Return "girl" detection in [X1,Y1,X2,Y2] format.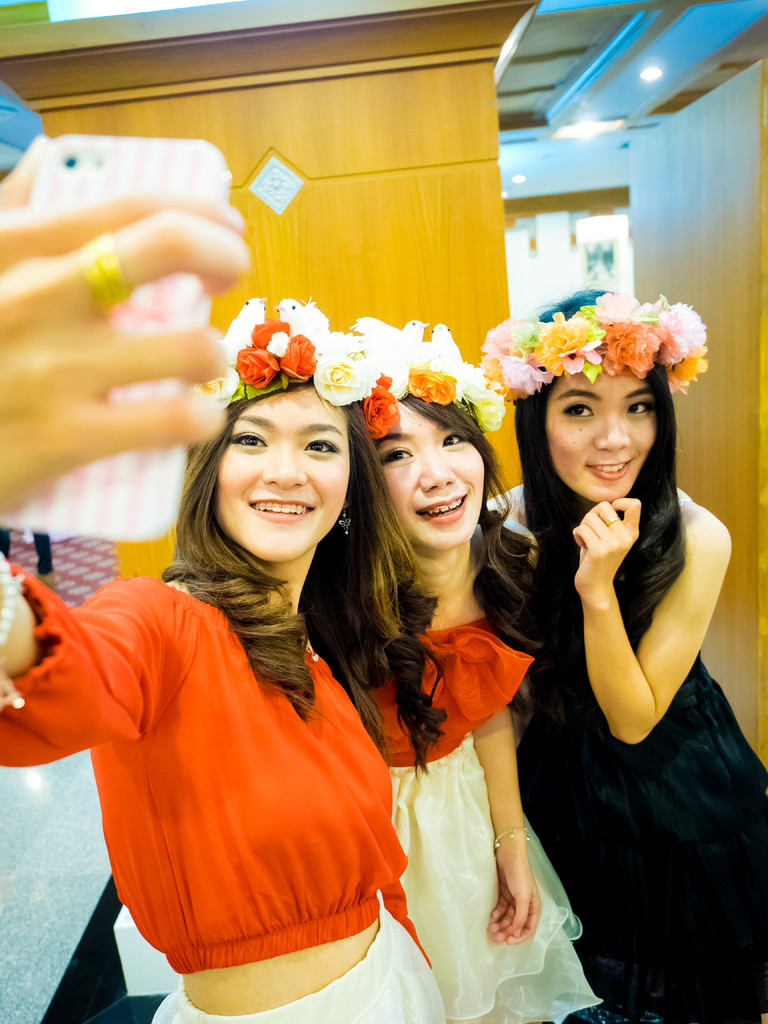
[321,368,611,1023].
